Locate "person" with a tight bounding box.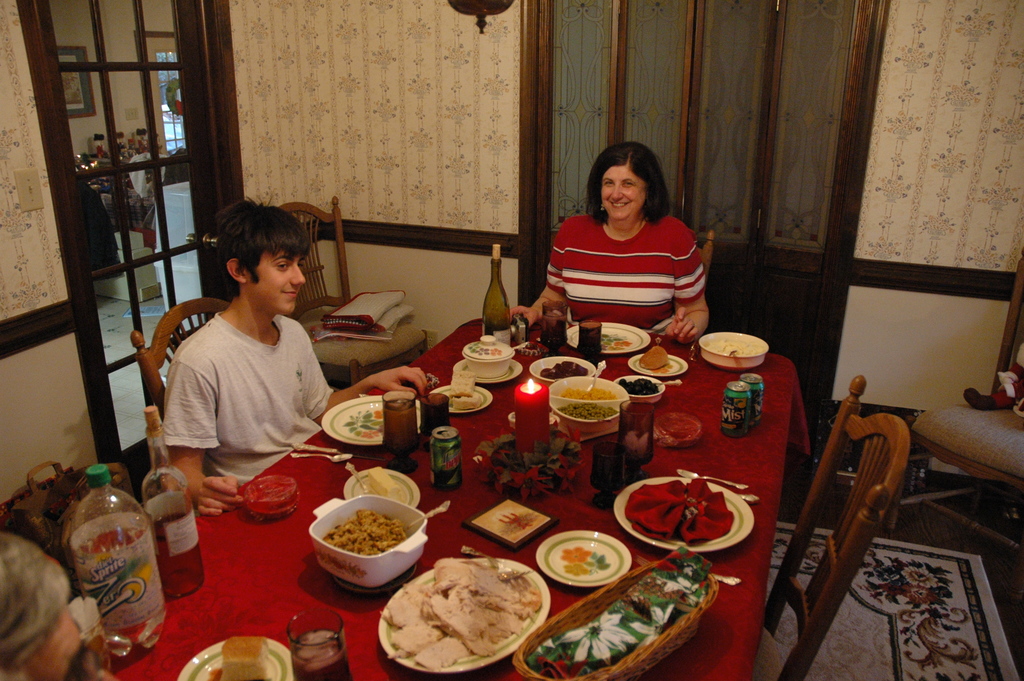
{"x1": 516, "y1": 145, "x2": 720, "y2": 350}.
